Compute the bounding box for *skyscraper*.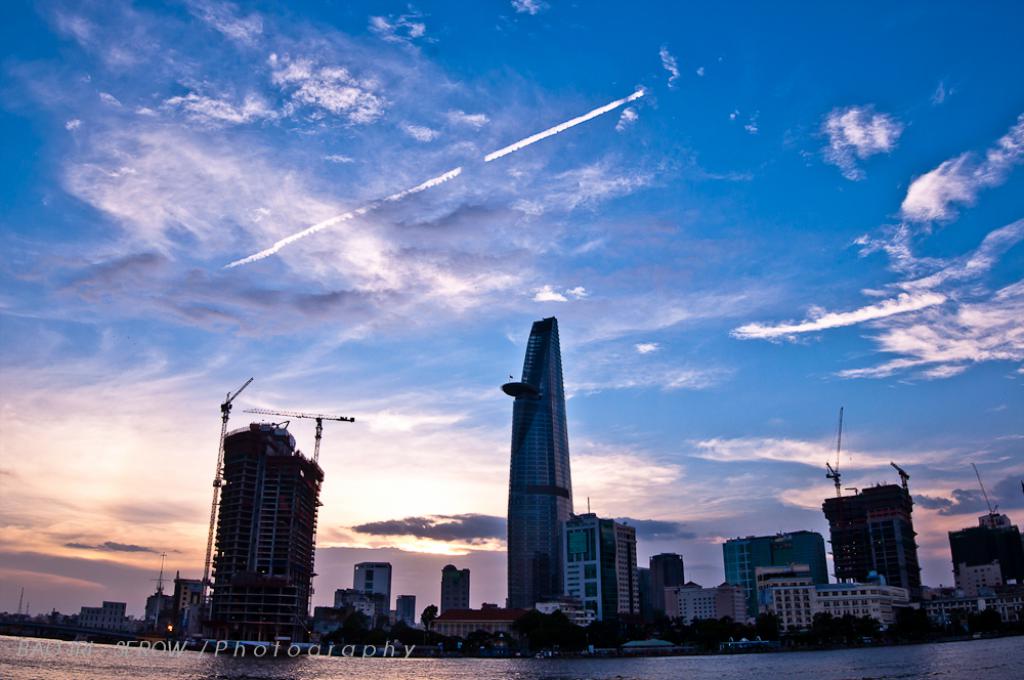
441/561/470/619.
